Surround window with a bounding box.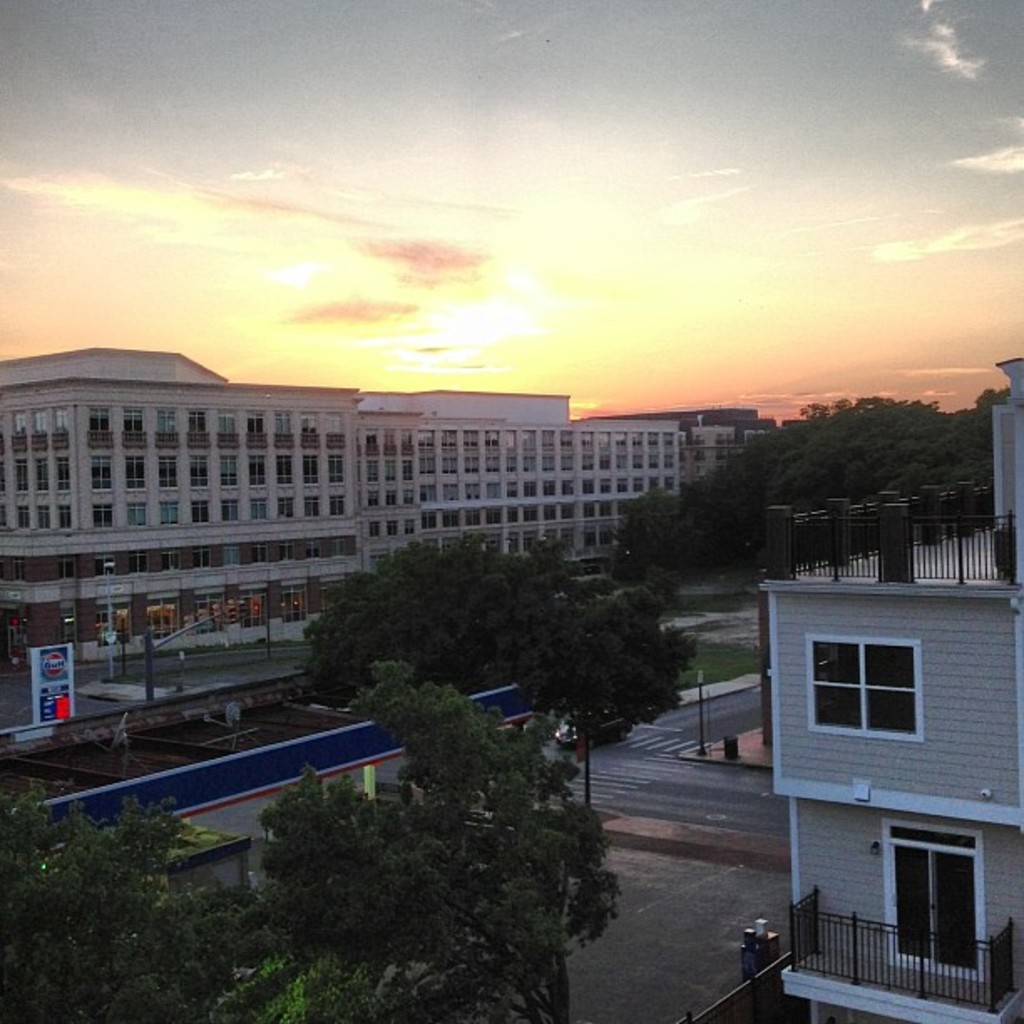
box(223, 462, 238, 484).
